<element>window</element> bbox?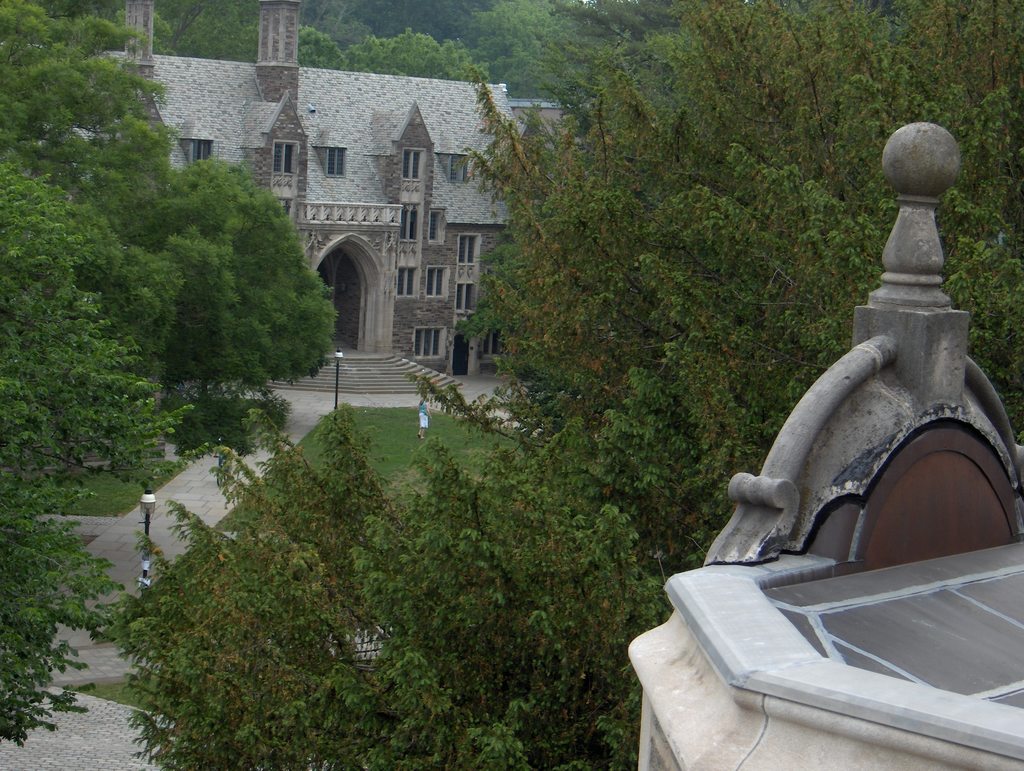
[394, 204, 417, 241]
